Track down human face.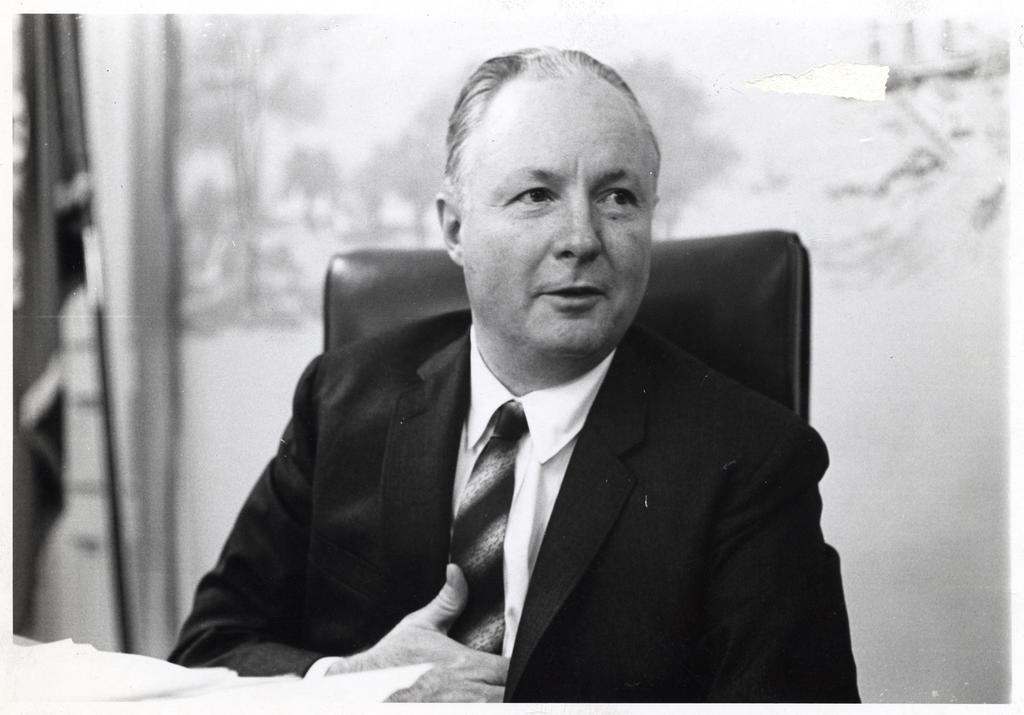
Tracked to 462/78/652/356.
